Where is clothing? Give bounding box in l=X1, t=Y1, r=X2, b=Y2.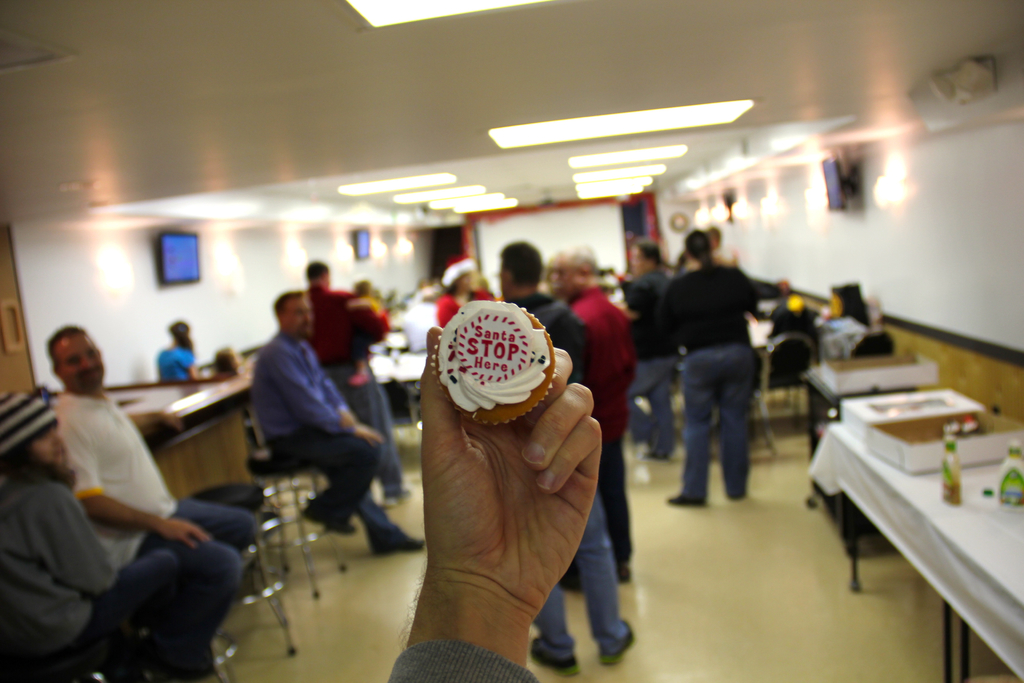
l=0, t=388, r=221, b=682.
